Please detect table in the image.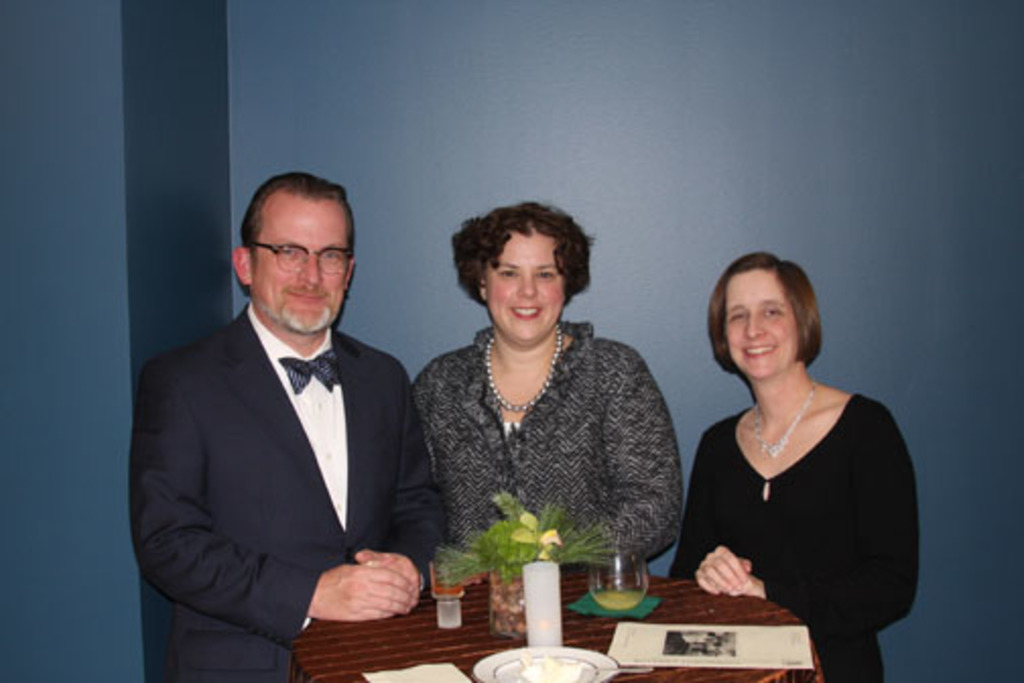
region(291, 557, 817, 681).
